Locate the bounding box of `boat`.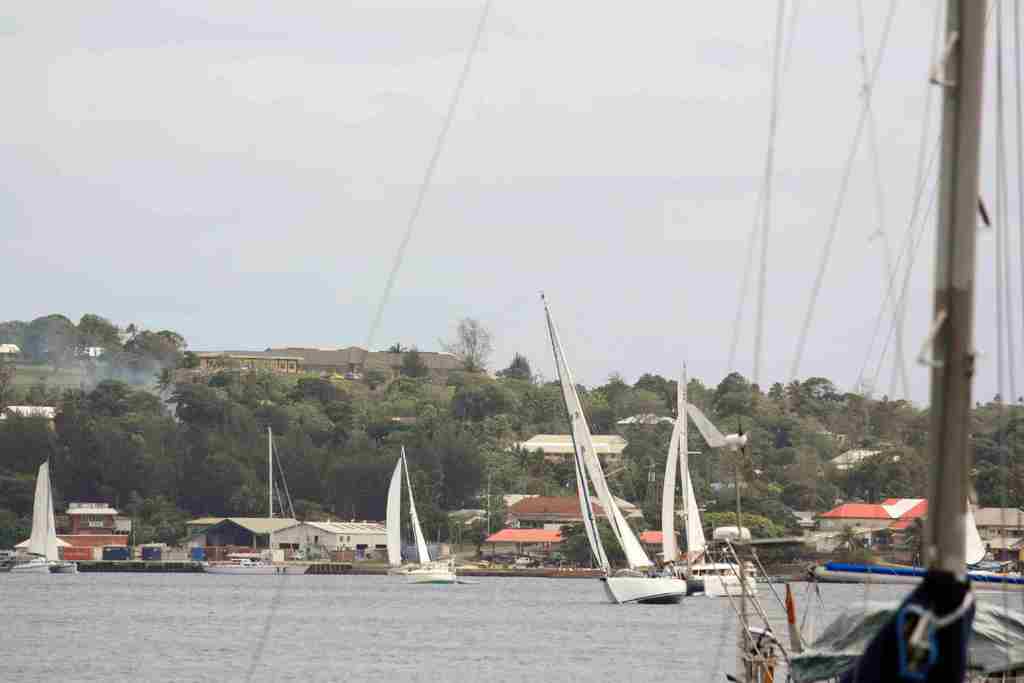
Bounding box: [6, 457, 85, 583].
